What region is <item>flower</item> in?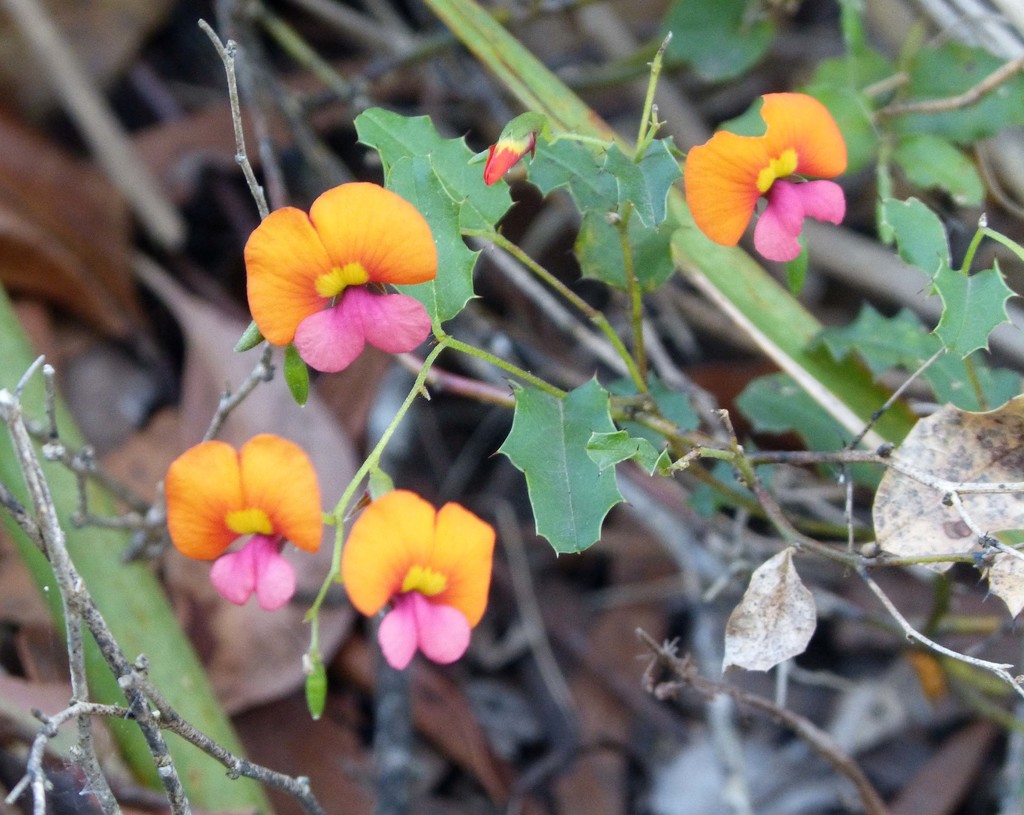
rect(681, 89, 853, 266).
